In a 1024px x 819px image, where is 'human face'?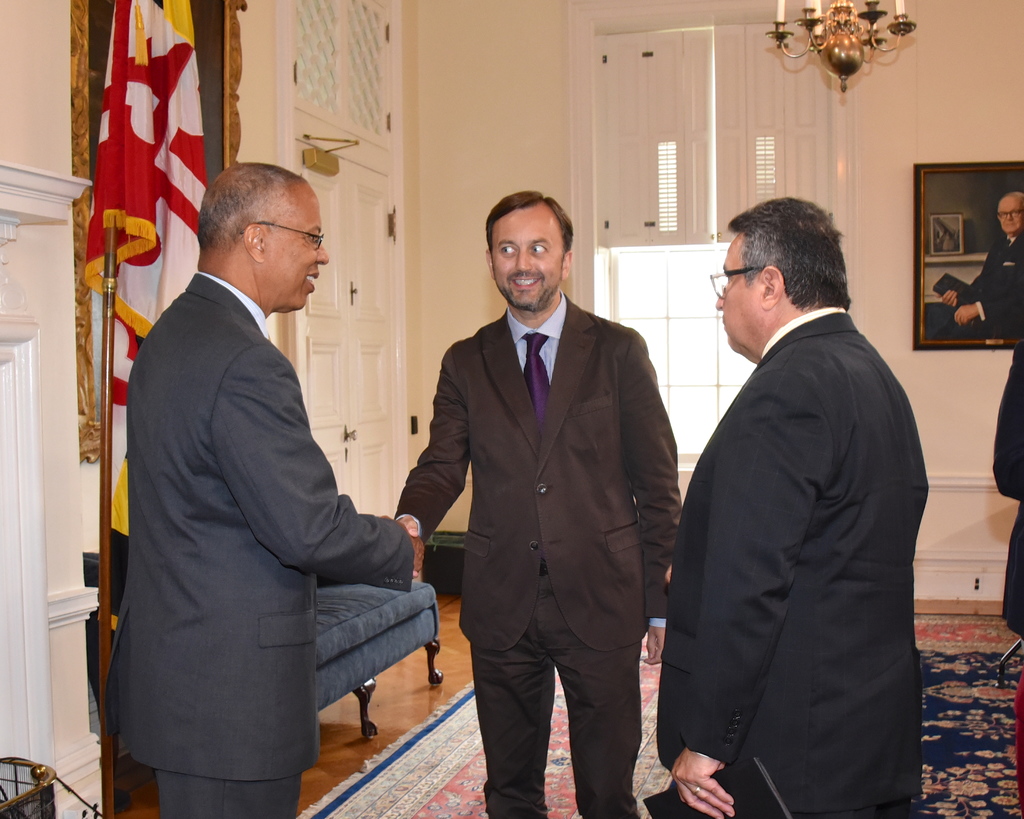
Rect(995, 199, 1023, 235).
